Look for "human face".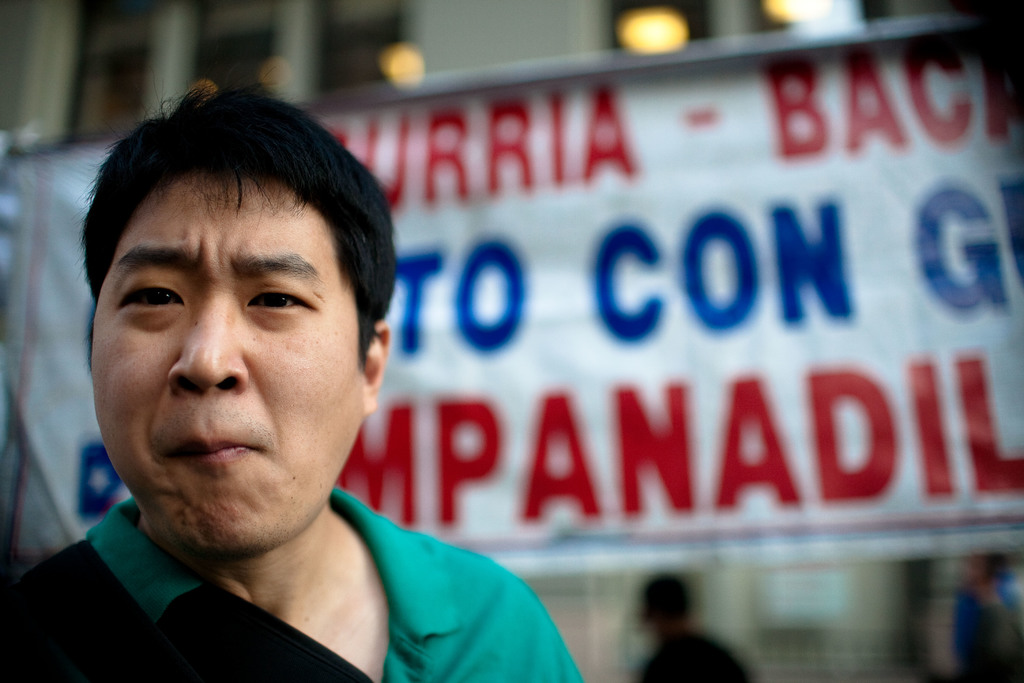
Found: {"x1": 90, "y1": 183, "x2": 365, "y2": 545}.
